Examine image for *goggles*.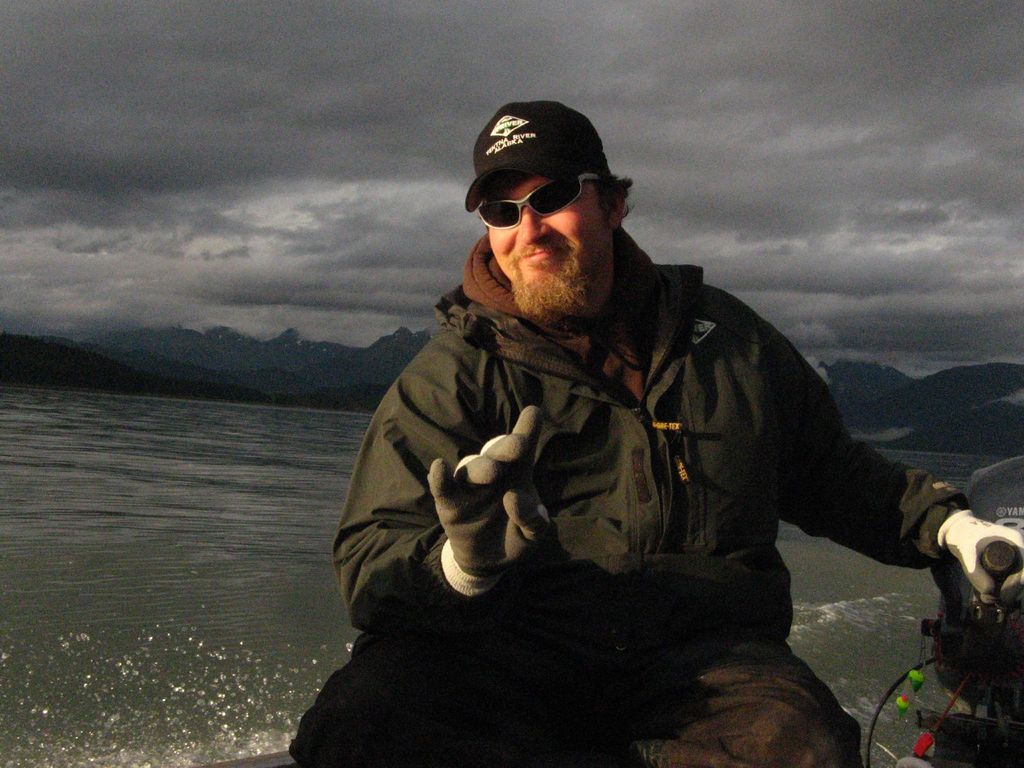
Examination result: 471 169 604 228.
